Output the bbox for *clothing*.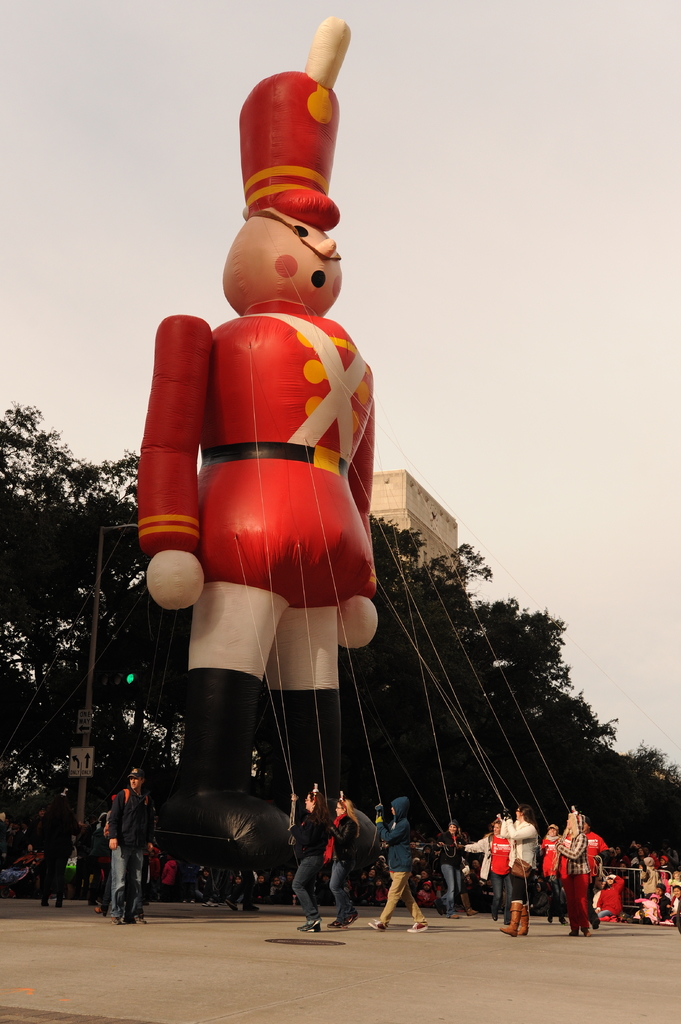
[x1=23, y1=811, x2=69, y2=905].
